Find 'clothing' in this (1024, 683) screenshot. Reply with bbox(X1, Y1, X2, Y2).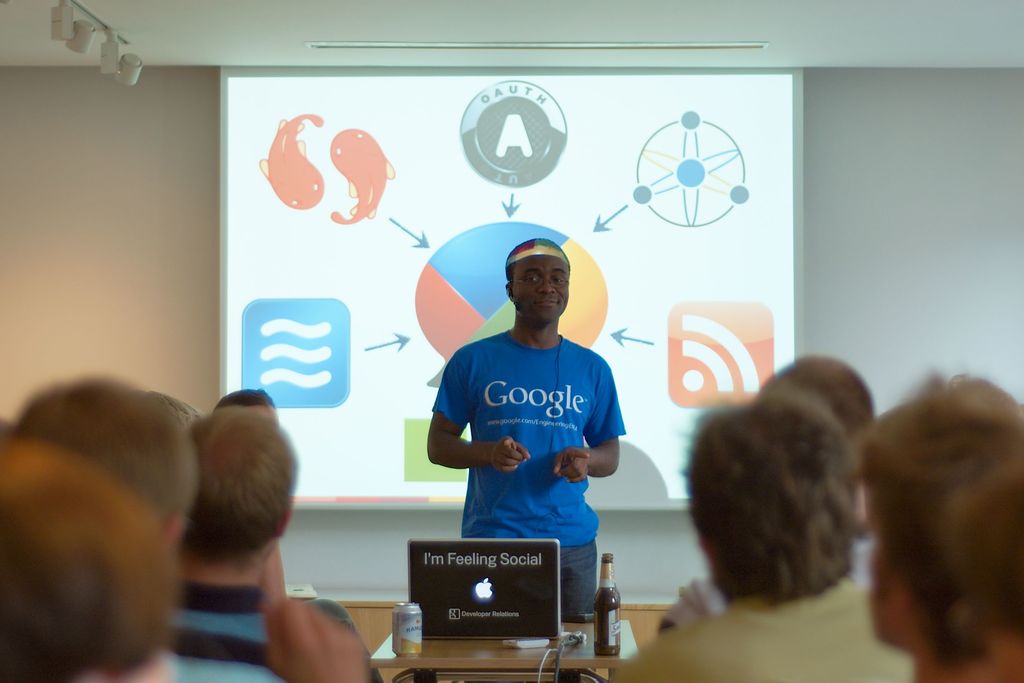
bbox(164, 572, 292, 682).
